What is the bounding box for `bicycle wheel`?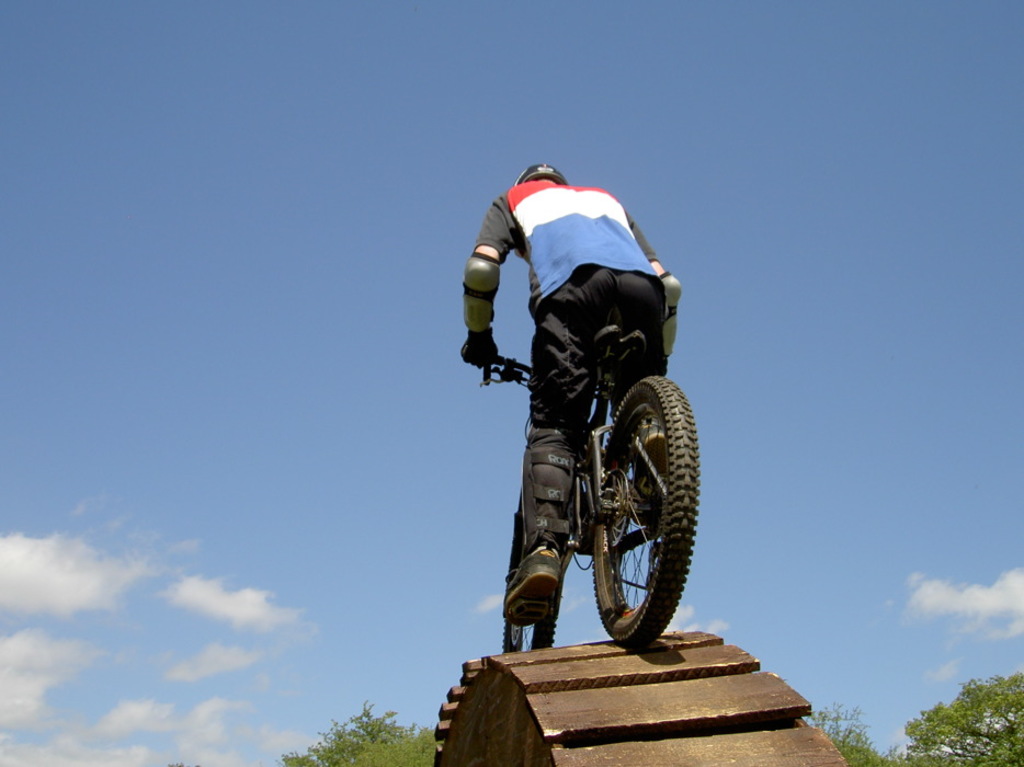
l=564, t=364, r=698, b=664.
